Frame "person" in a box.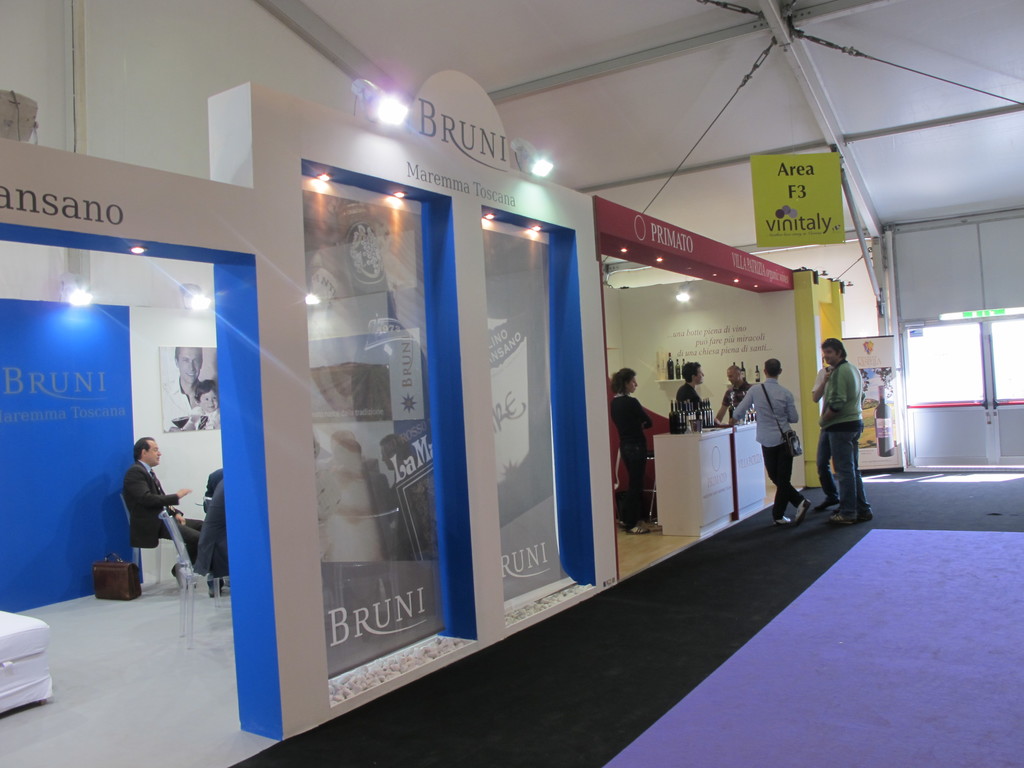
677:357:721:426.
